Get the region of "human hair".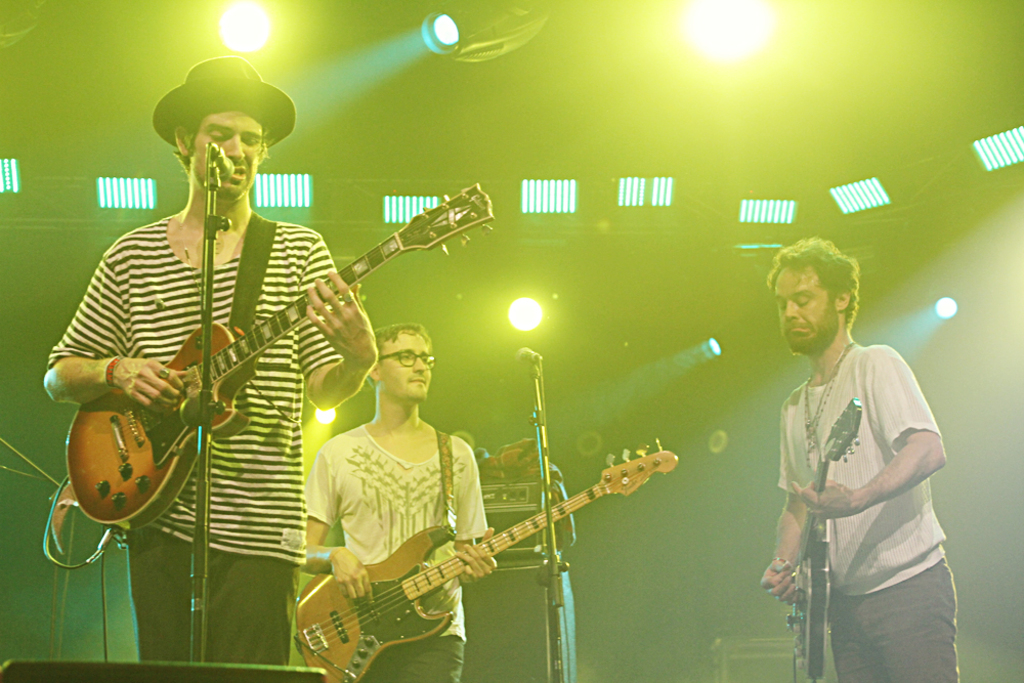
bbox=[364, 323, 431, 389].
